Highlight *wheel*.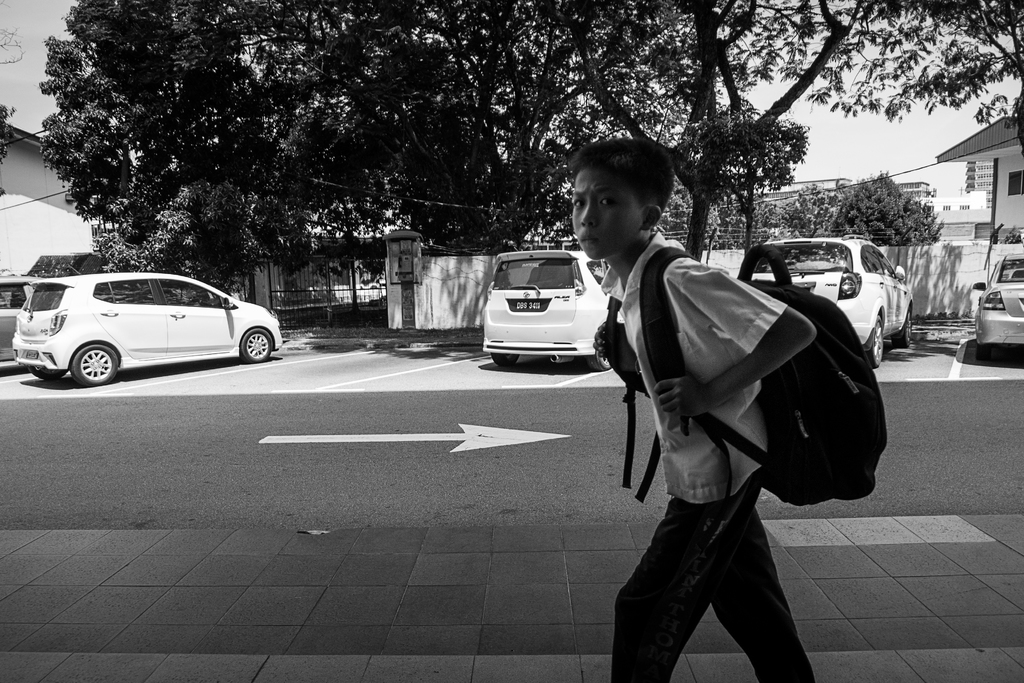
Highlighted region: 236,324,273,365.
